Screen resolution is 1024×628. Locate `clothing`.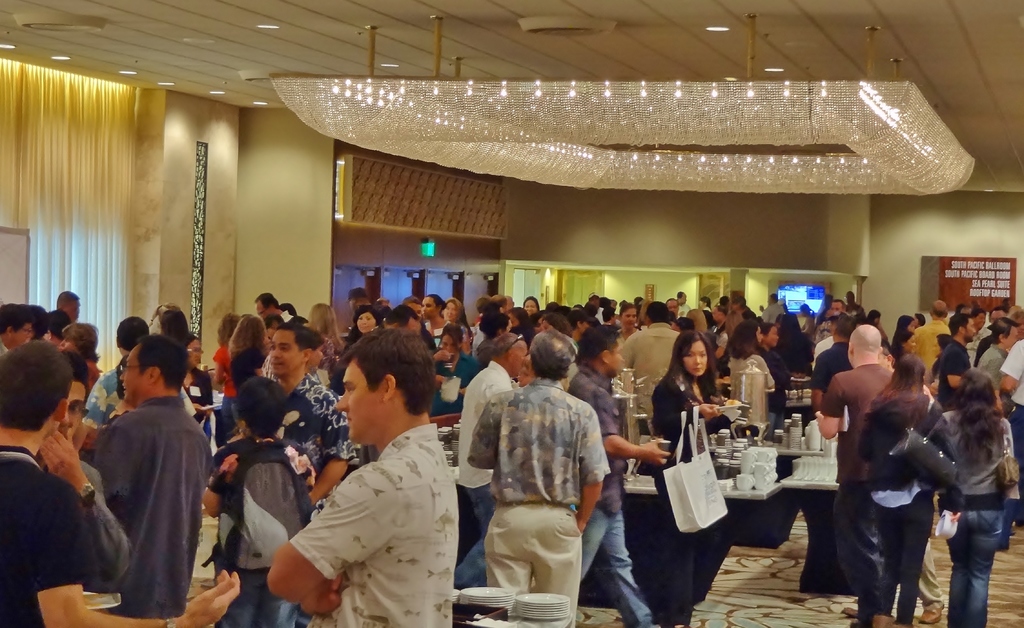
[x1=854, y1=391, x2=954, y2=615].
